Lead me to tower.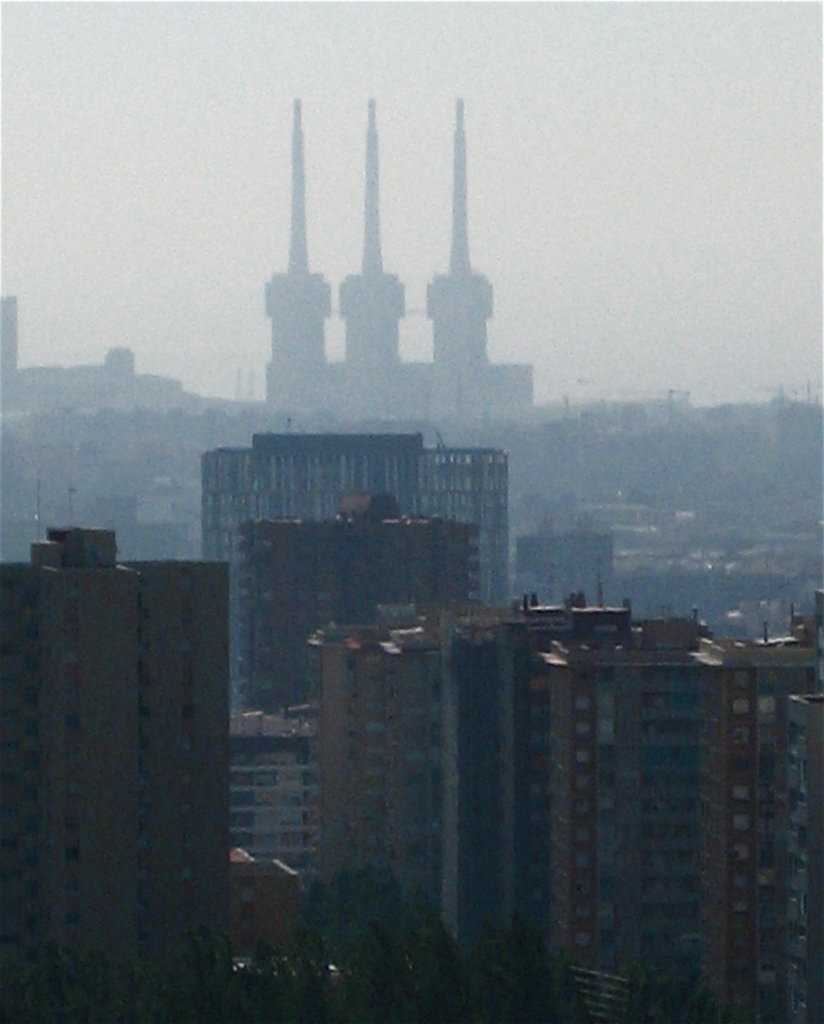
Lead to box(0, 512, 241, 1023).
